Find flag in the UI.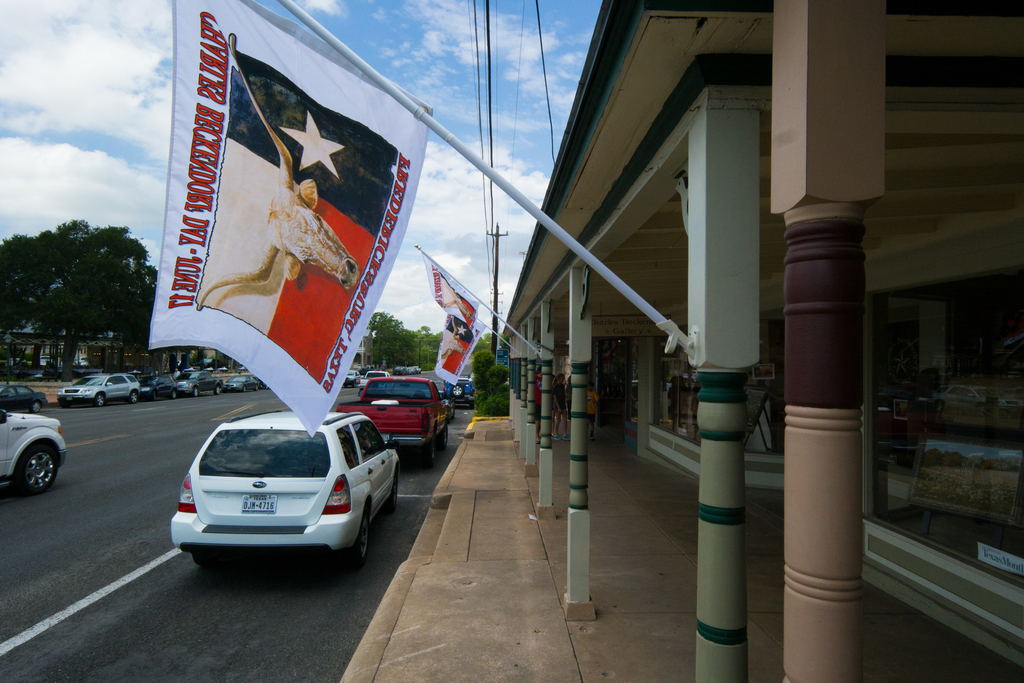
UI element at 412:239:484:320.
